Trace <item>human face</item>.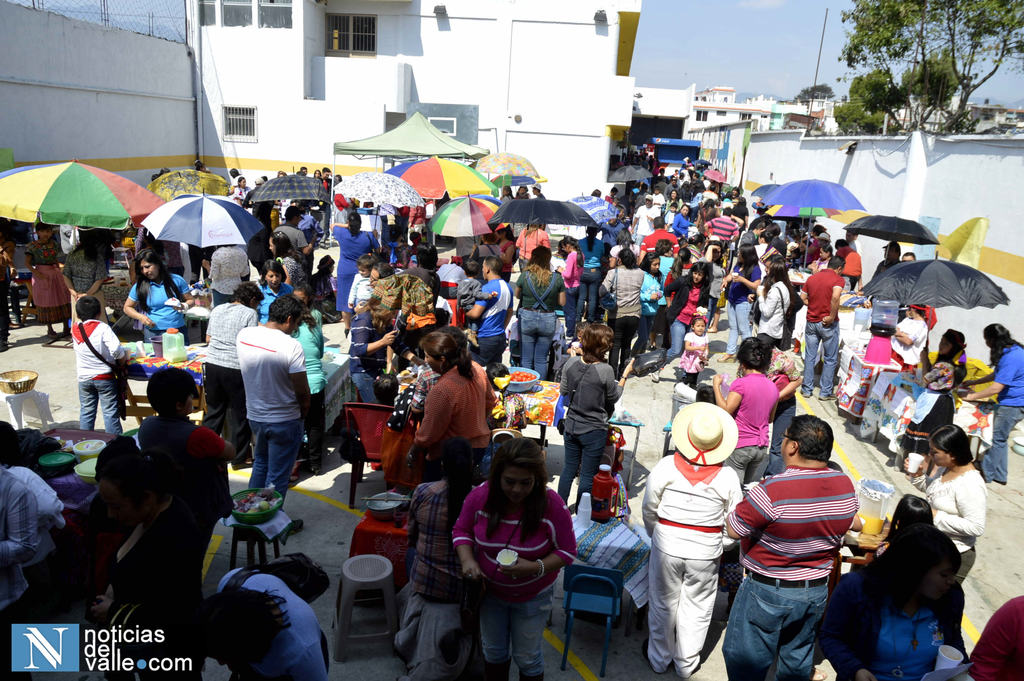
Traced to 819/245/826/263.
